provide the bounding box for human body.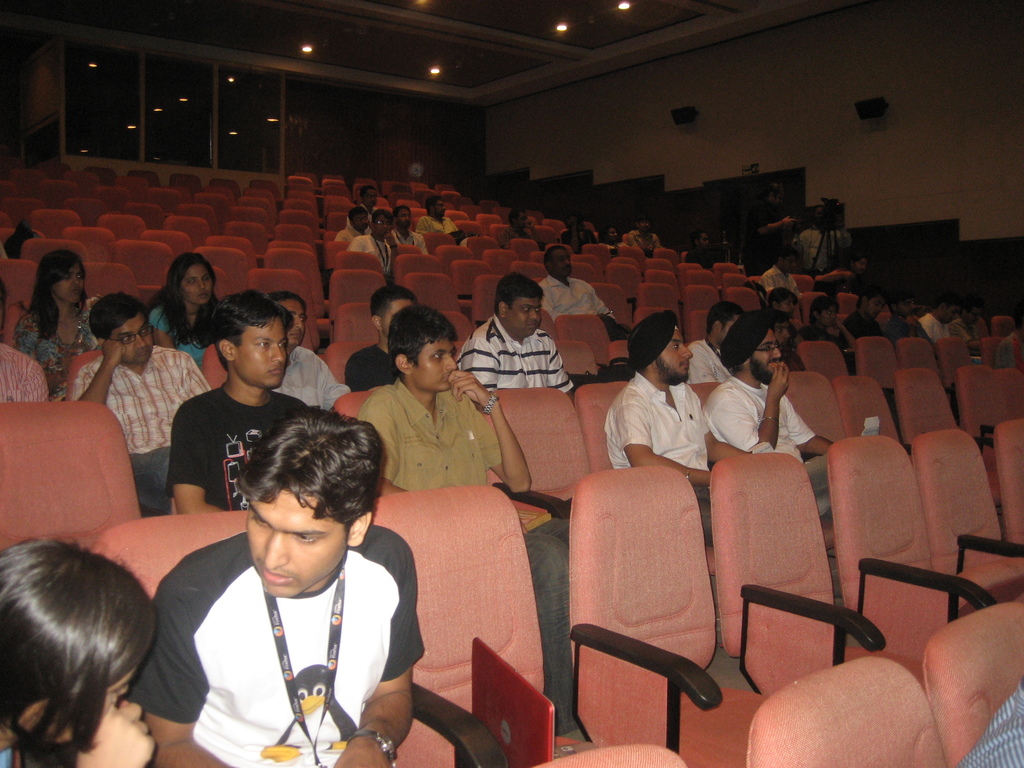
bbox=[539, 245, 622, 342].
